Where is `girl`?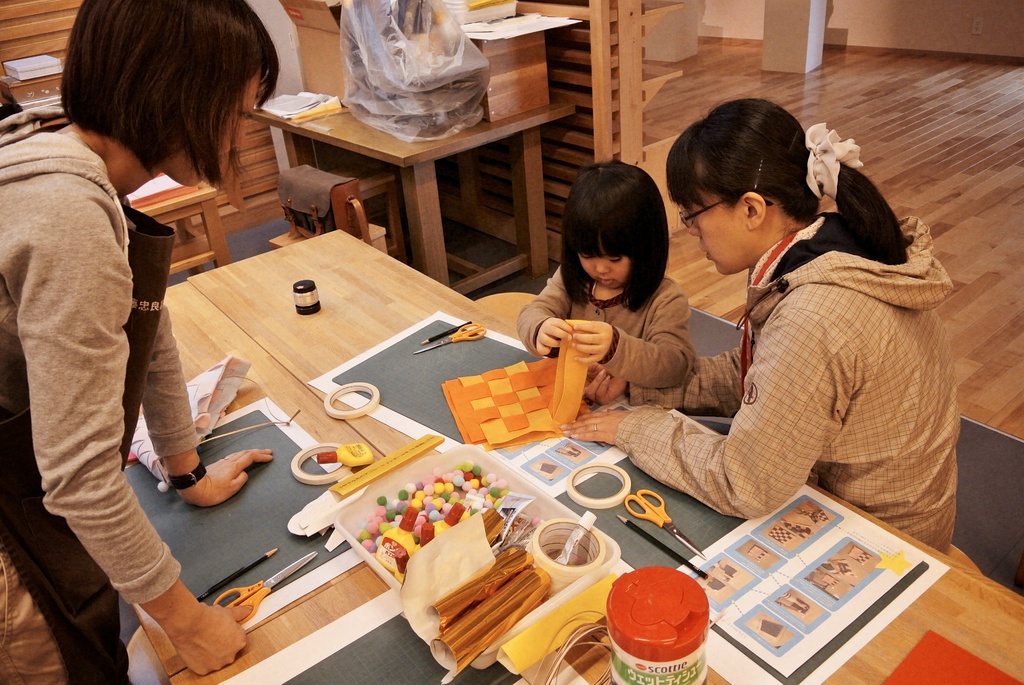
BBox(514, 153, 698, 393).
